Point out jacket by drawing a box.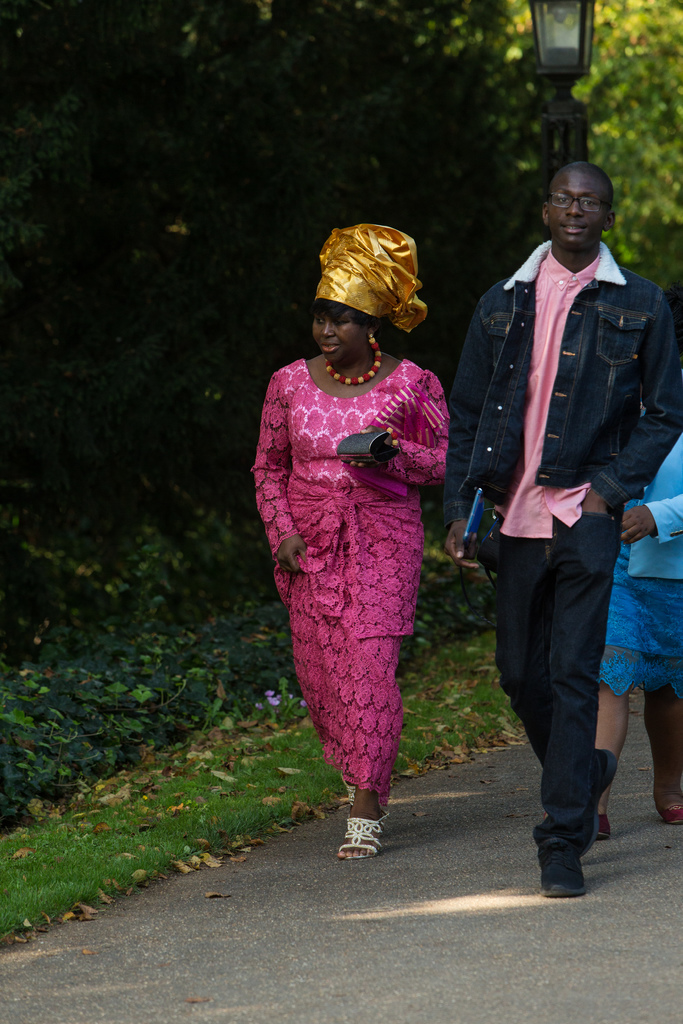
box(481, 219, 671, 521).
